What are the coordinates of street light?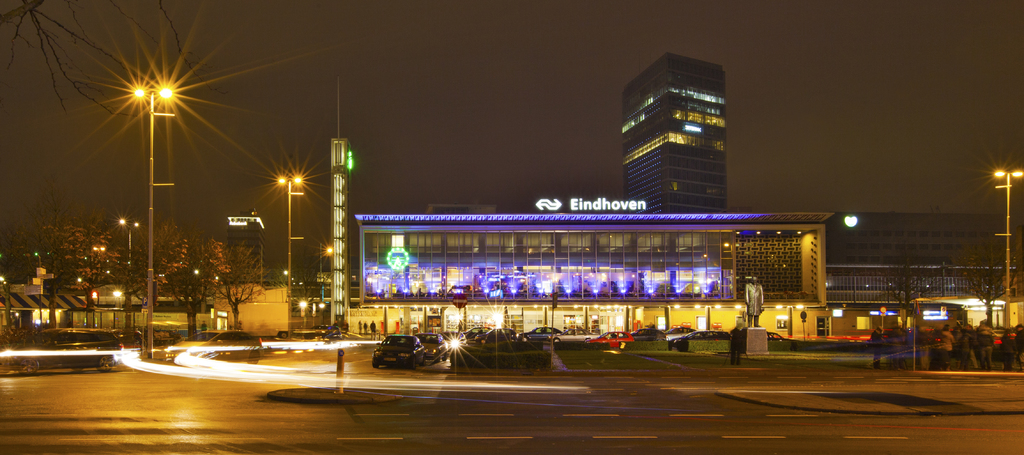
[left=275, top=173, right=305, bottom=339].
